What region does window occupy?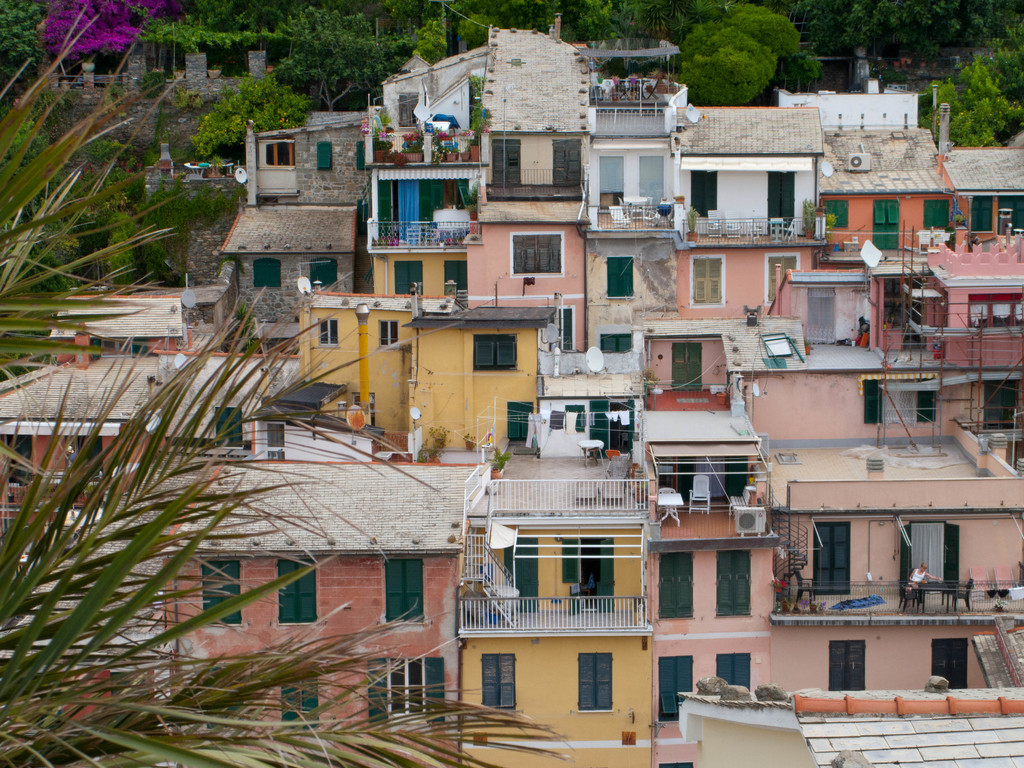
<bbox>312, 141, 332, 172</bbox>.
